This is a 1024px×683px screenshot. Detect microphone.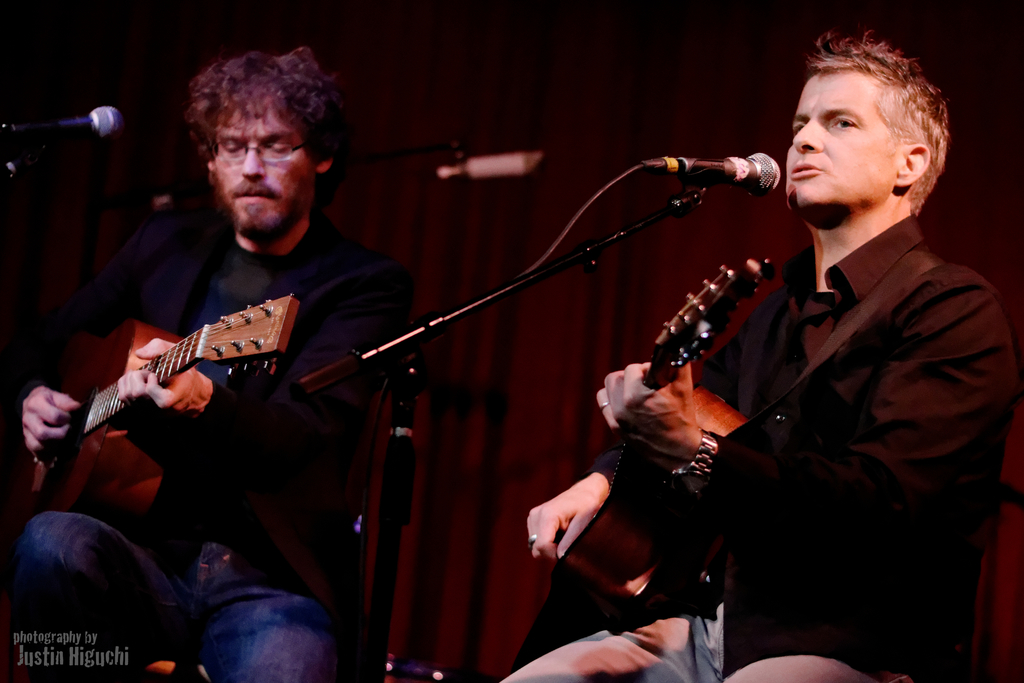
x1=665, y1=142, x2=793, y2=195.
